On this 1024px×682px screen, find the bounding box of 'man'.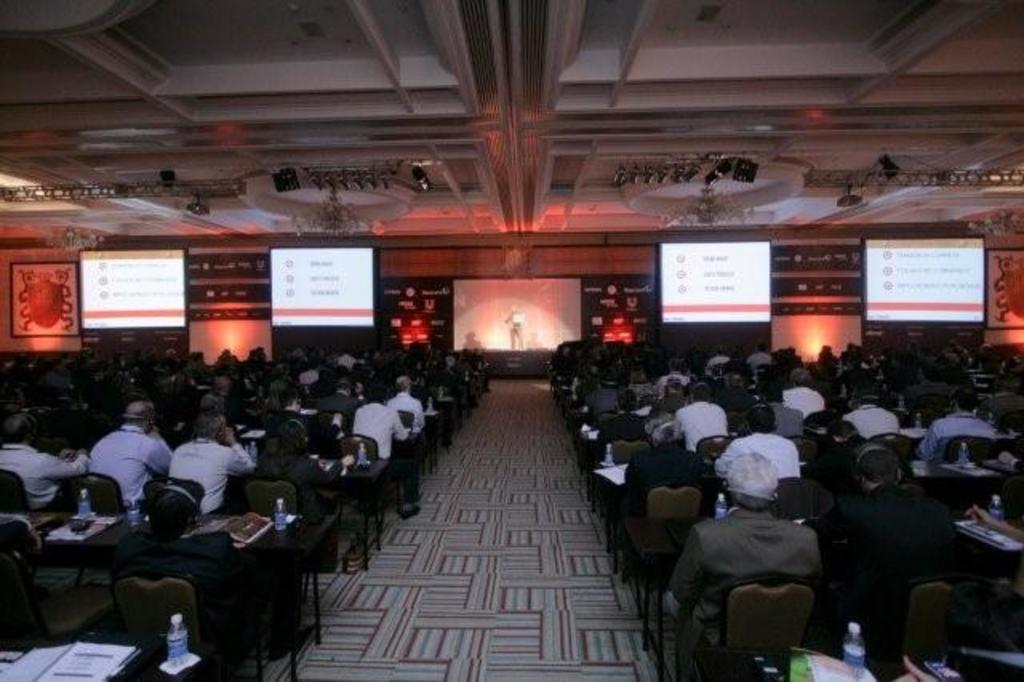
Bounding box: (x1=166, y1=411, x2=256, y2=525).
